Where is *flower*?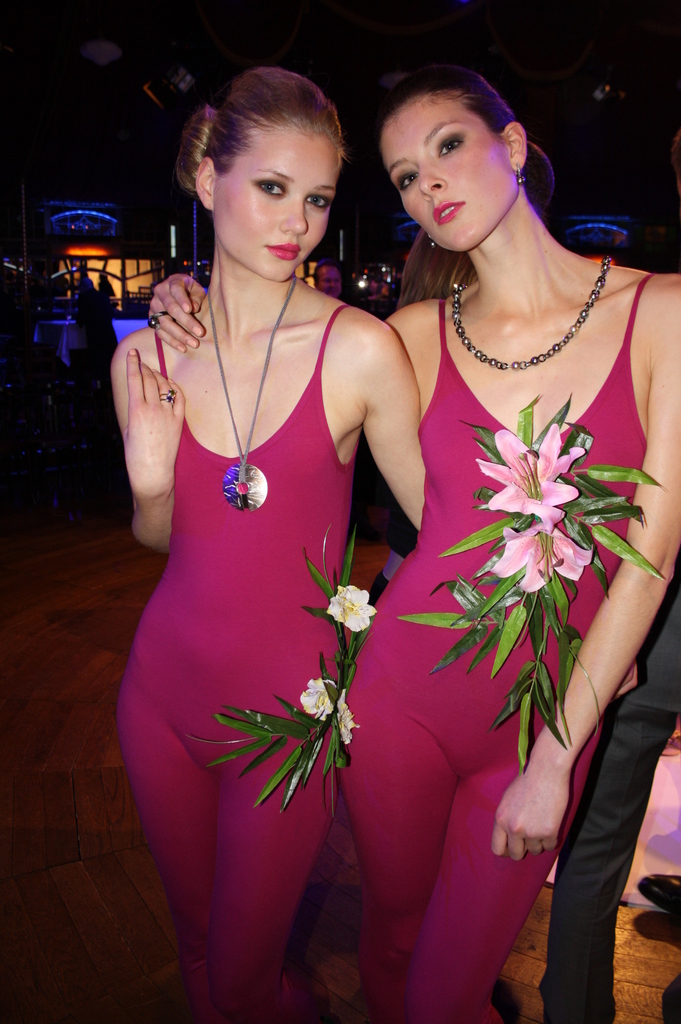
crop(305, 576, 378, 644).
